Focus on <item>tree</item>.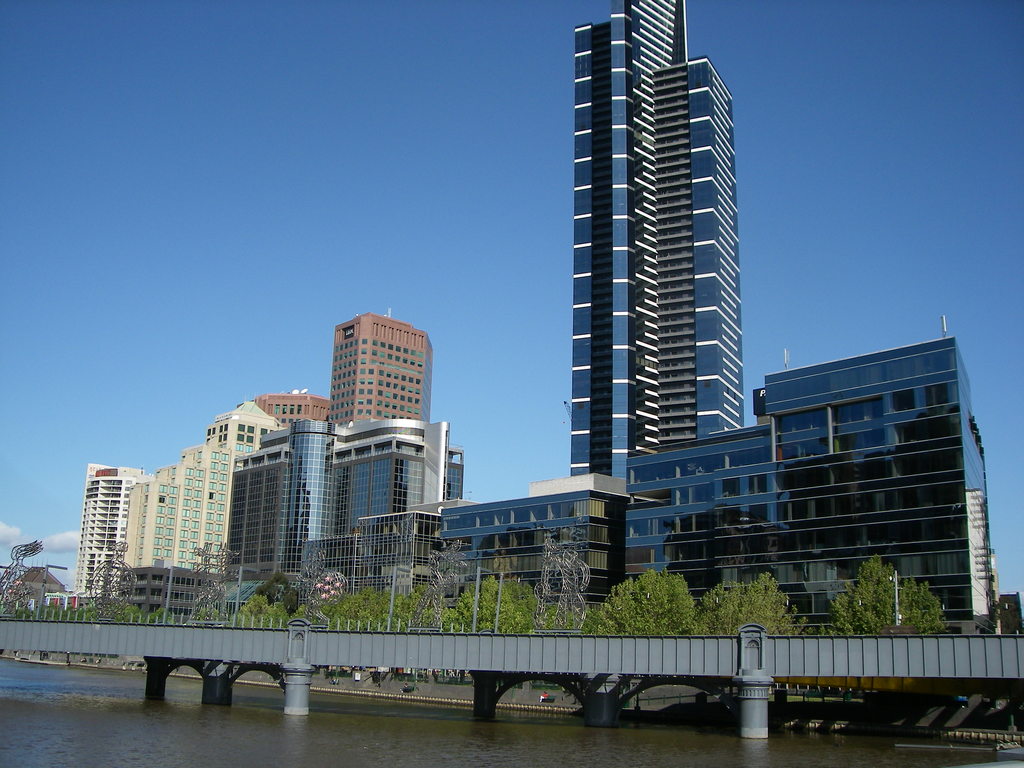
Focused at 589,562,710,643.
